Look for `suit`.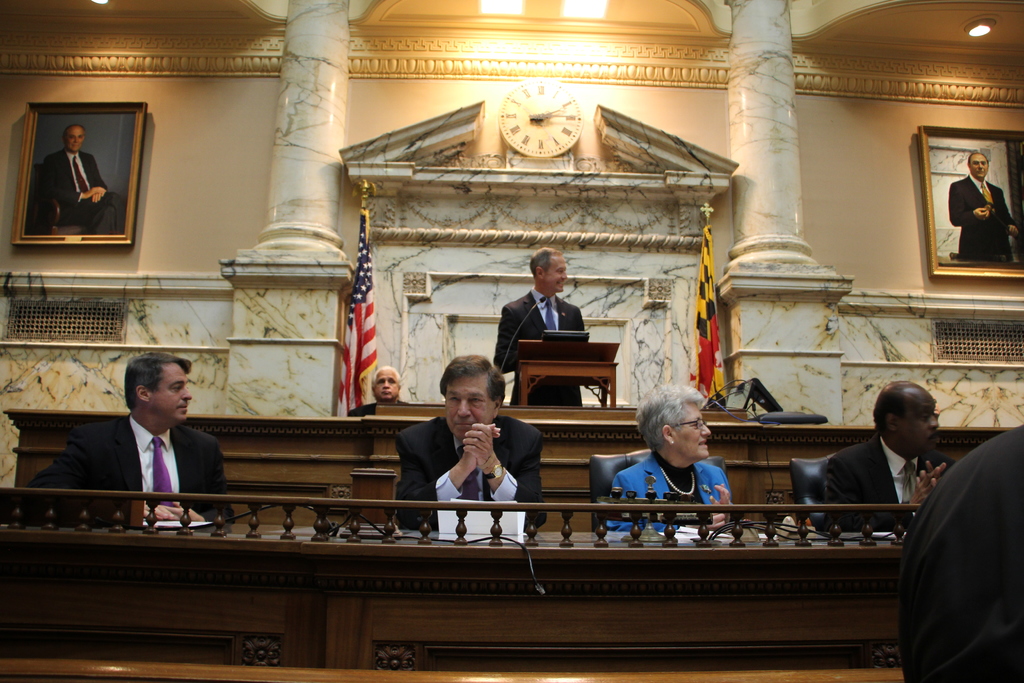
Found: [42,147,124,237].
